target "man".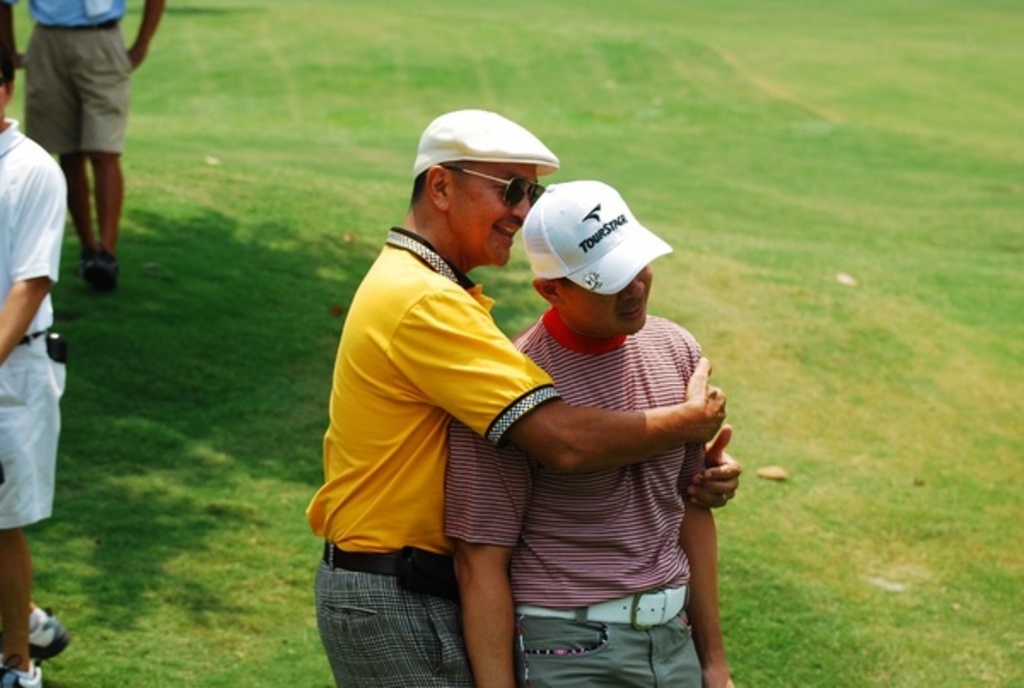
Target region: <region>10, 0, 162, 283</region>.
